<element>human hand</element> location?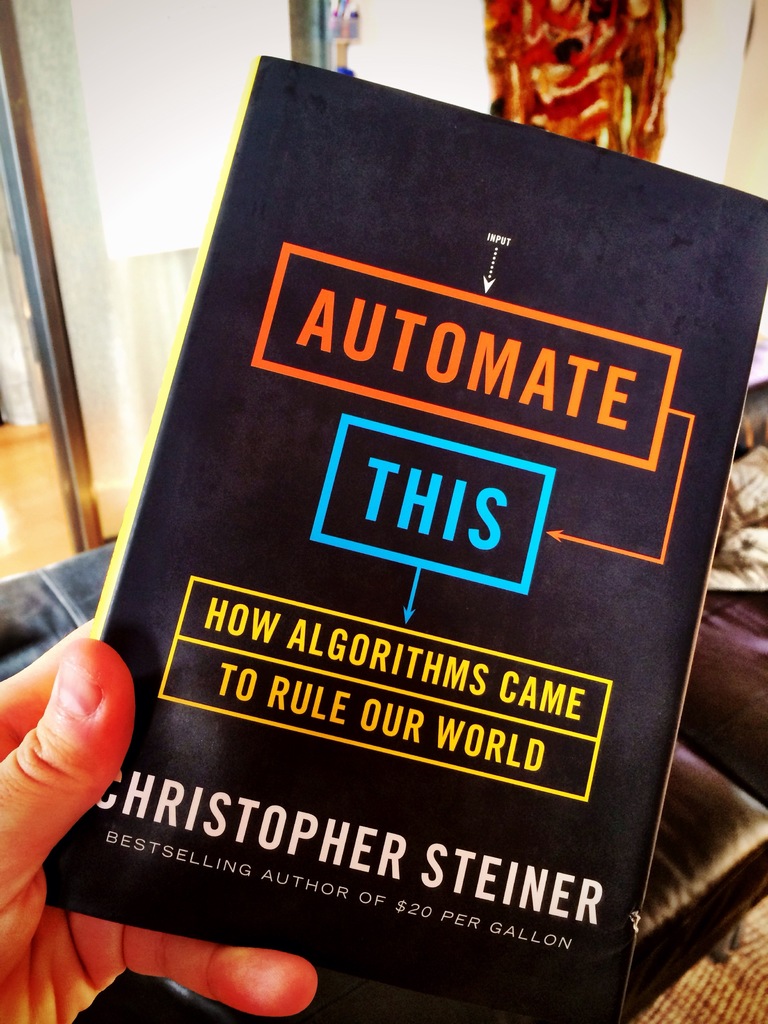
0:611:323:1023
